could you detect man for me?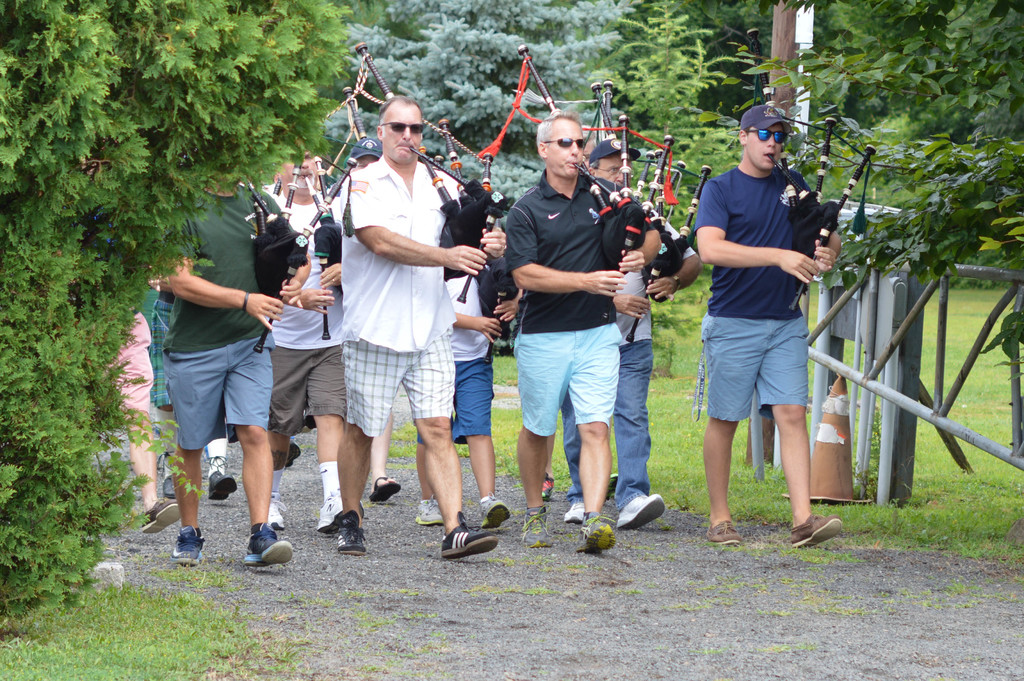
Detection result: bbox(330, 104, 510, 549).
